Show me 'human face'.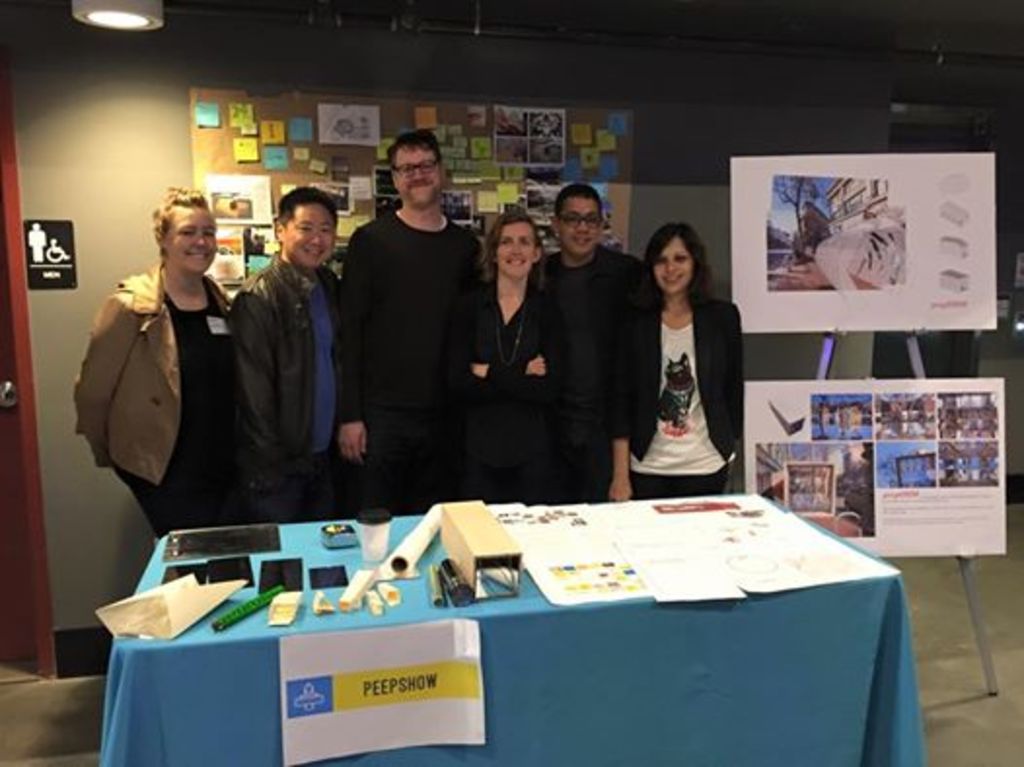
'human face' is here: l=399, t=150, r=442, b=218.
